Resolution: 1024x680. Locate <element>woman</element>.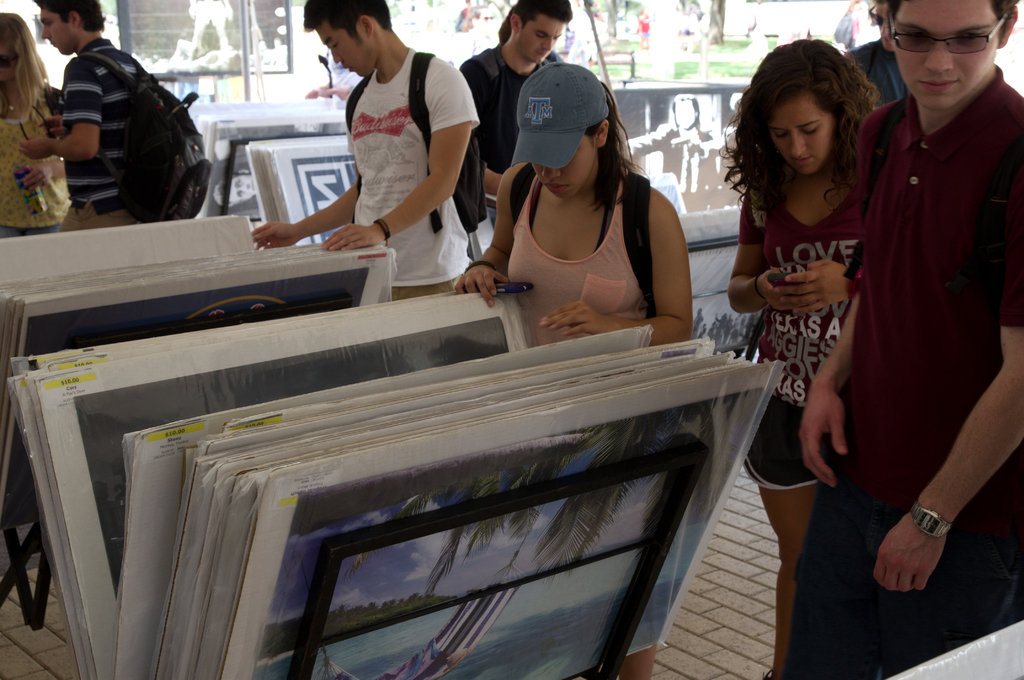
detection(0, 13, 68, 248).
